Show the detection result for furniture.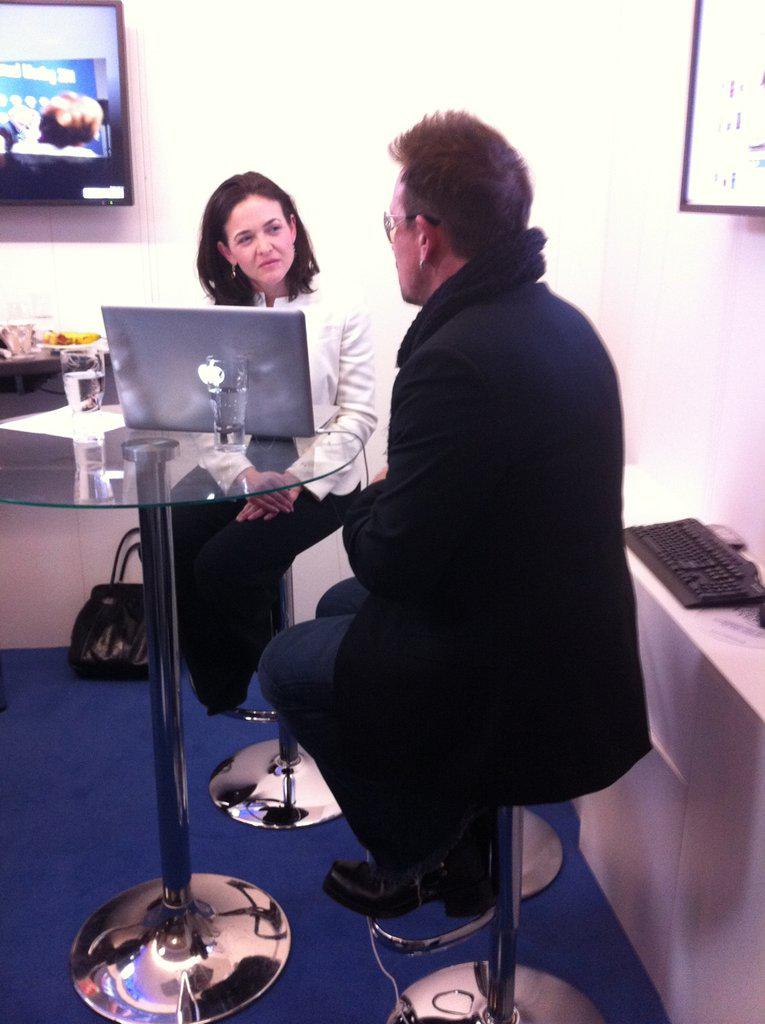
{"left": 373, "top": 807, "right": 603, "bottom": 1023}.
